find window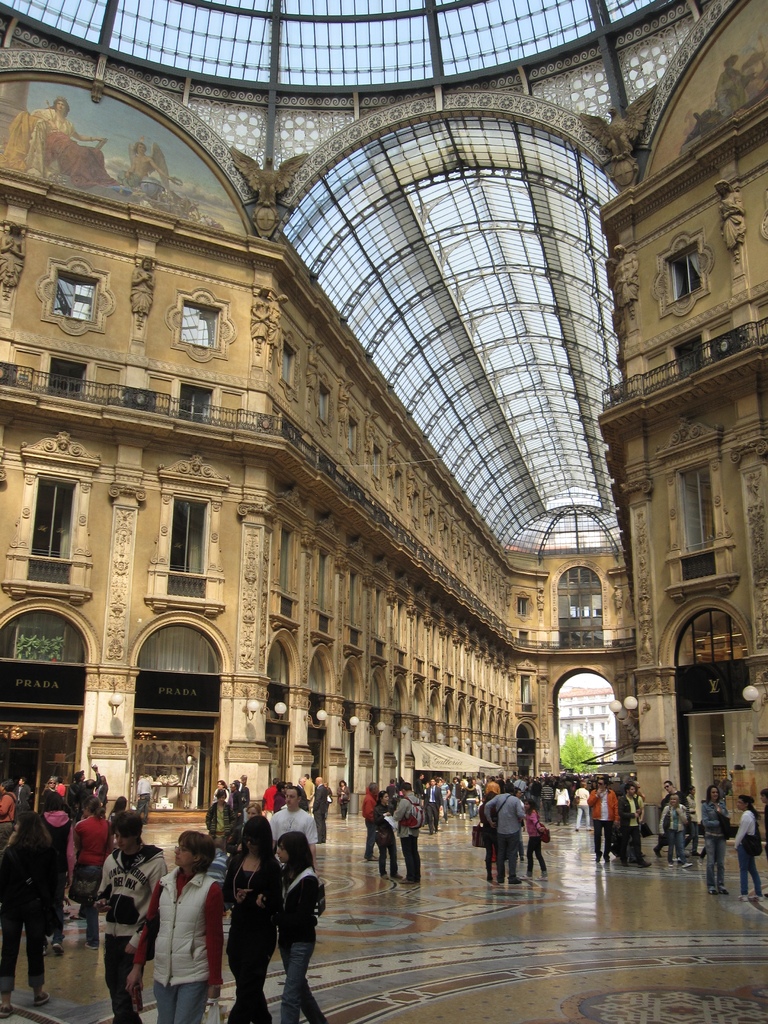
locate(375, 451, 378, 474)
